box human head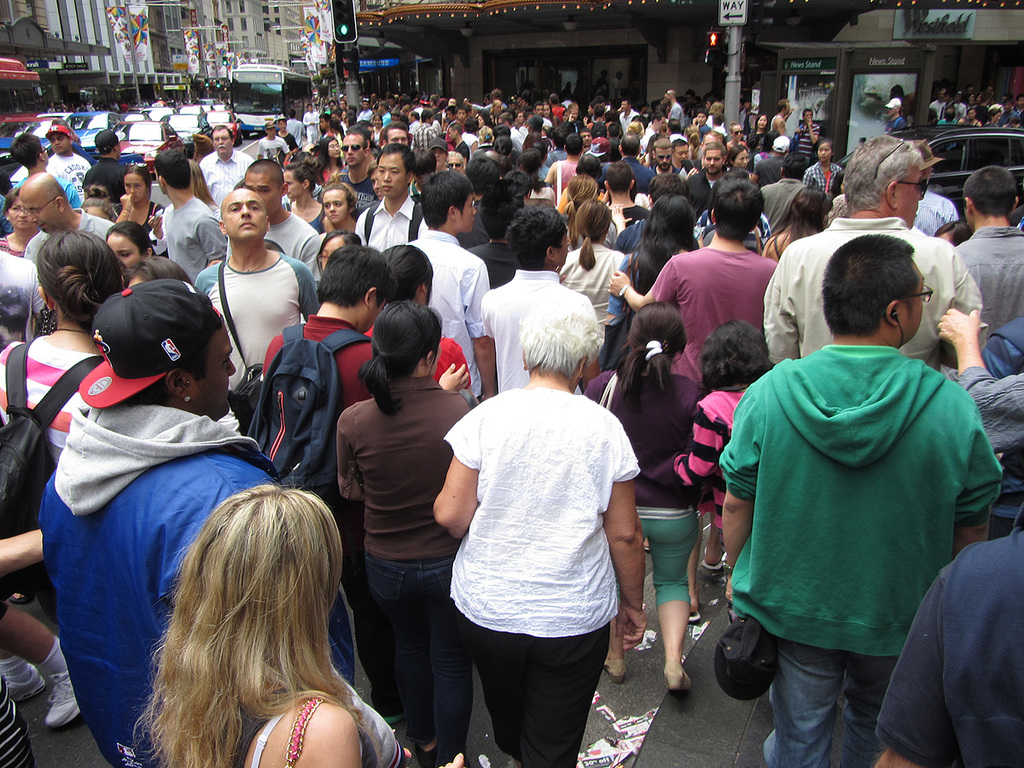
rect(207, 121, 235, 156)
